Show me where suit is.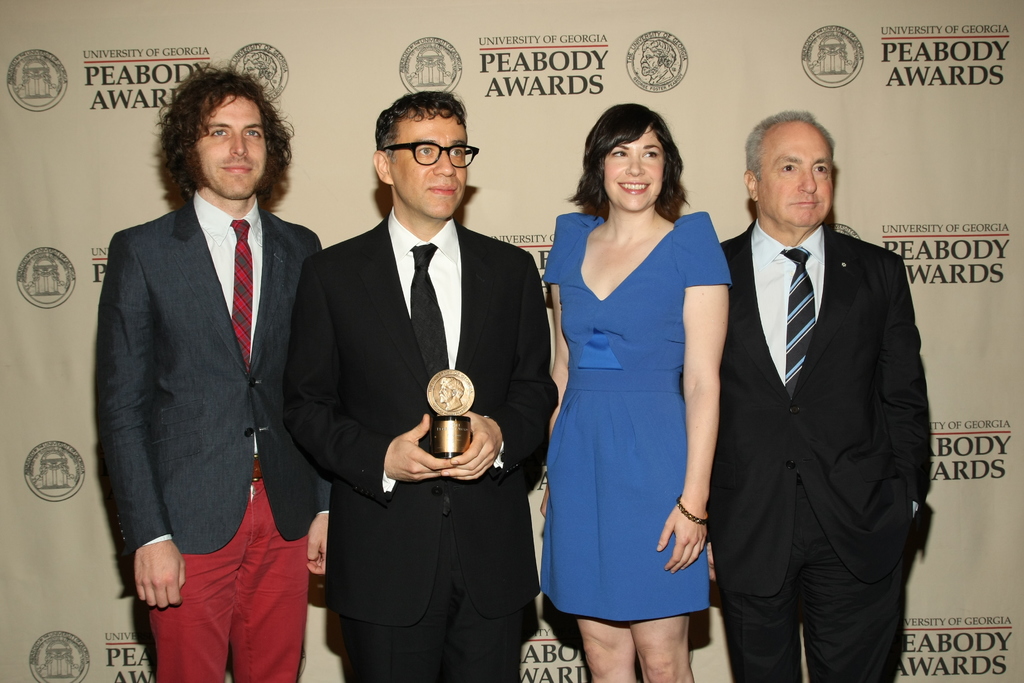
suit is at pyautogui.locateOnScreen(100, 74, 324, 654).
